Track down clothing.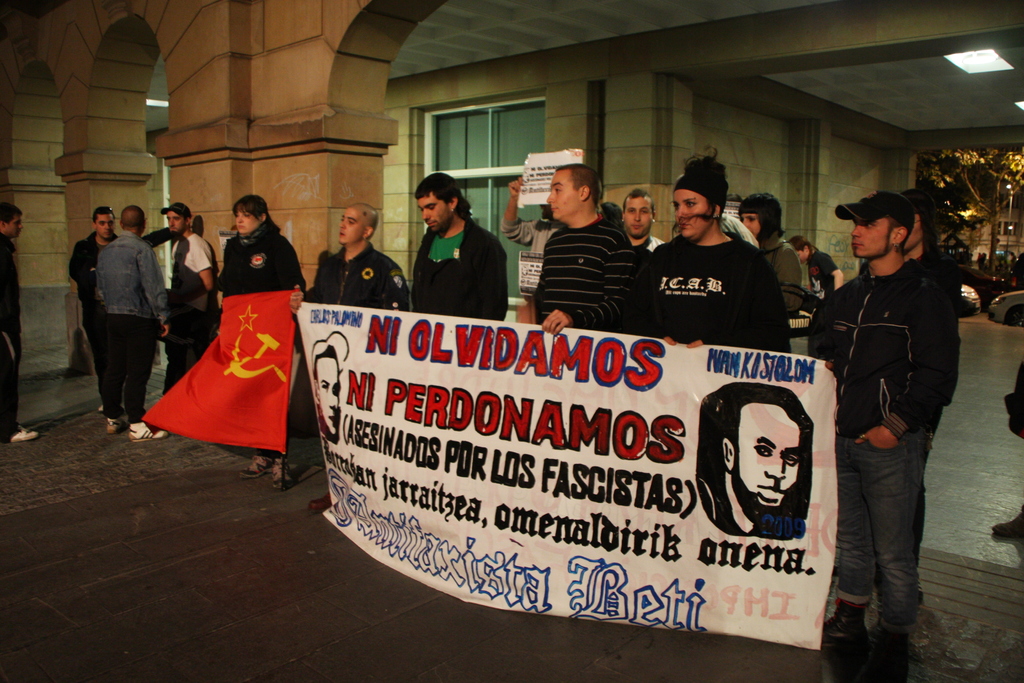
Tracked to box=[163, 227, 216, 397].
